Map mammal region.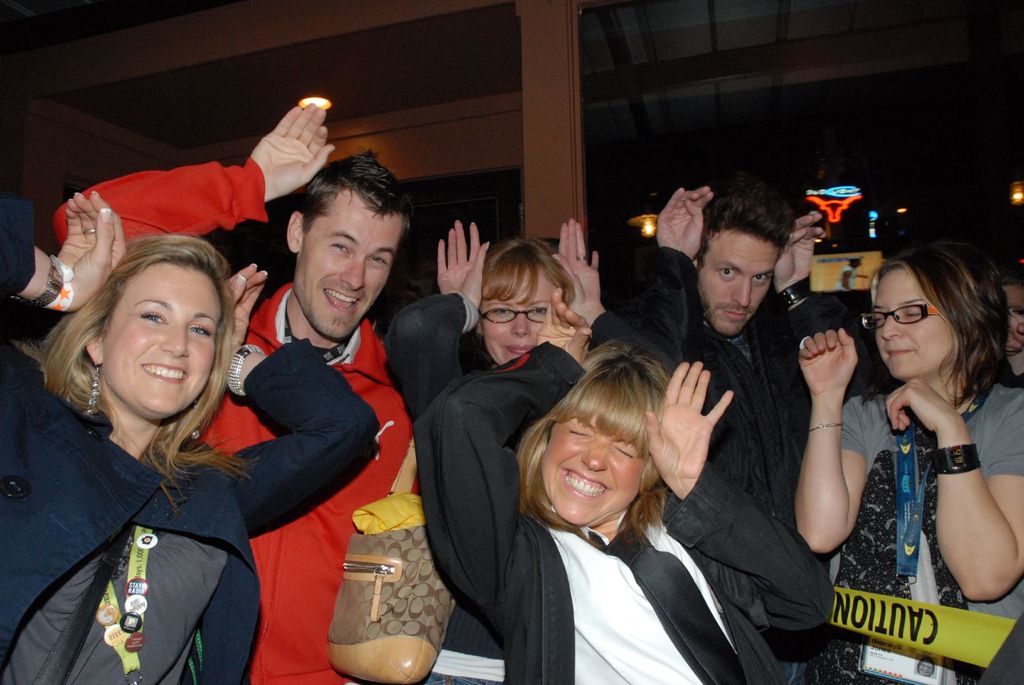
Mapped to [0,186,378,684].
